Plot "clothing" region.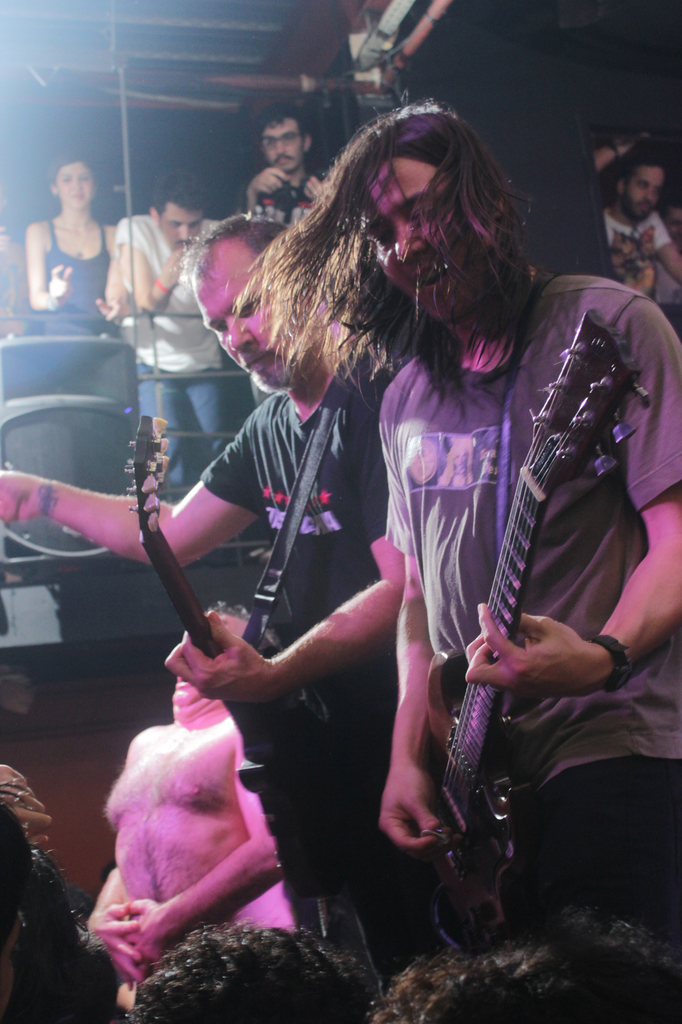
Plotted at pyautogui.locateOnScreen(110, 216, 220, 369).
